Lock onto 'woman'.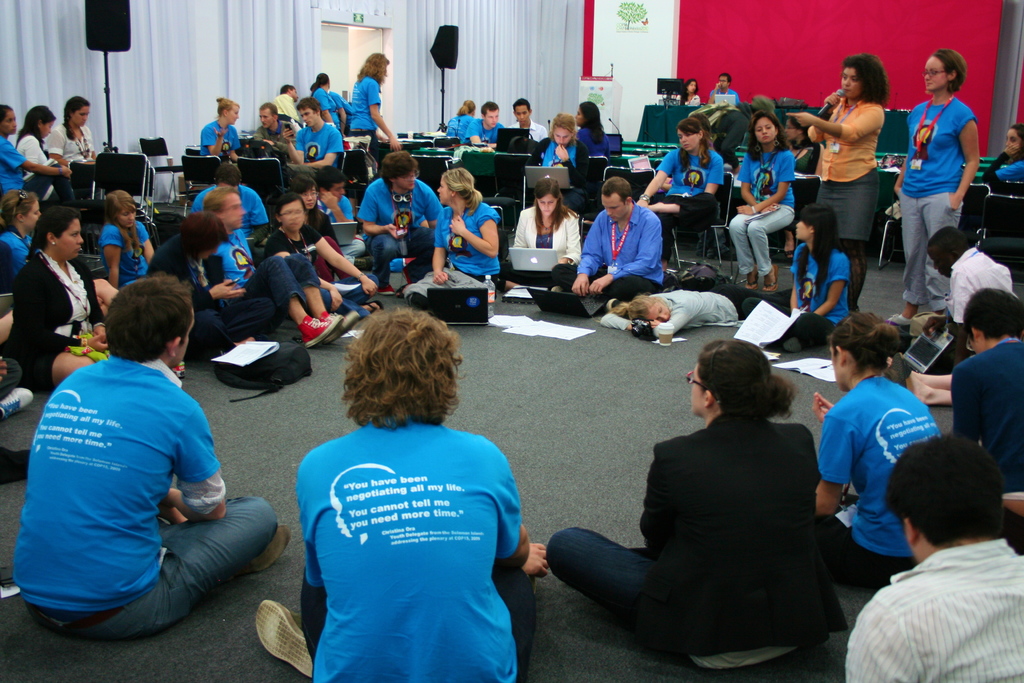
Locked: 0:99:80:209.
